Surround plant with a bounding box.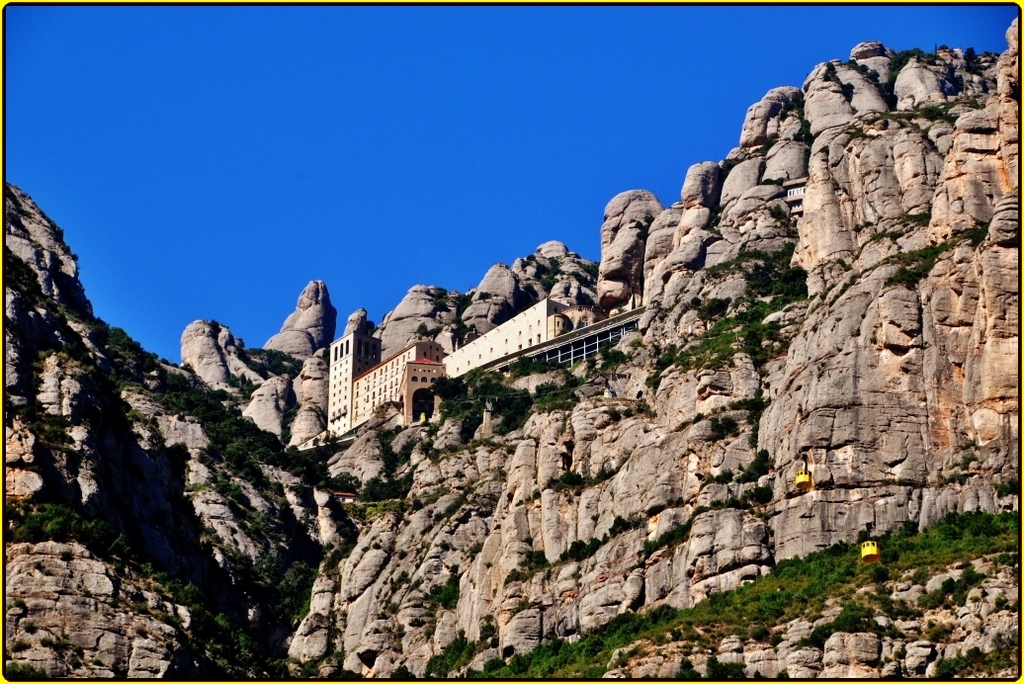
<bbox>865, 67, 881, 84</bbox>.
